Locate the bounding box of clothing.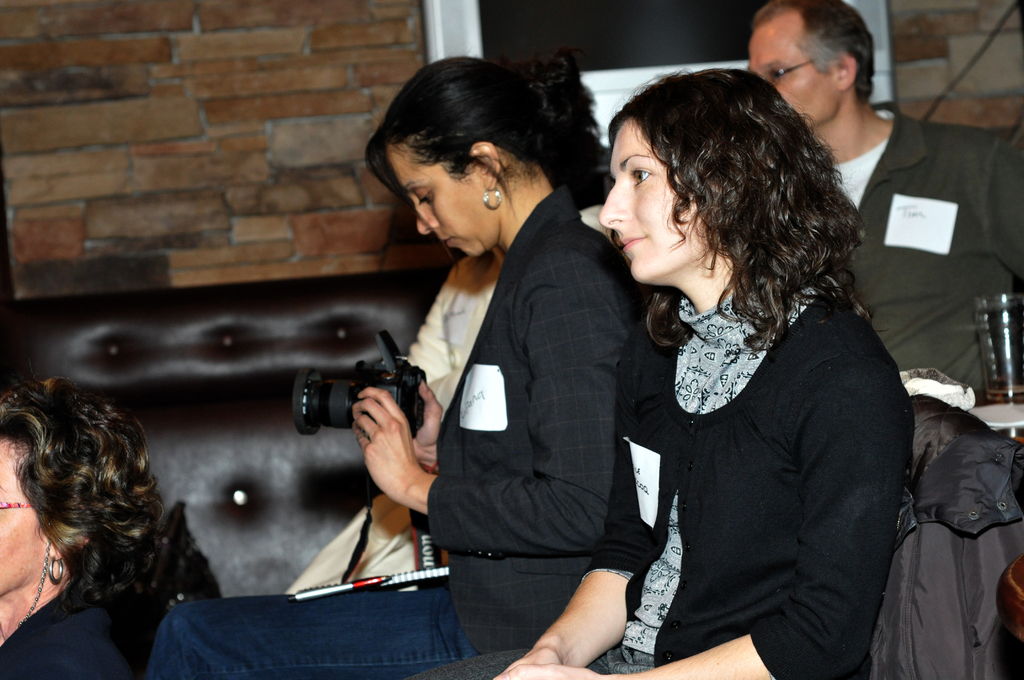
Bounding box: BBox(145, 185, 636, 679).
